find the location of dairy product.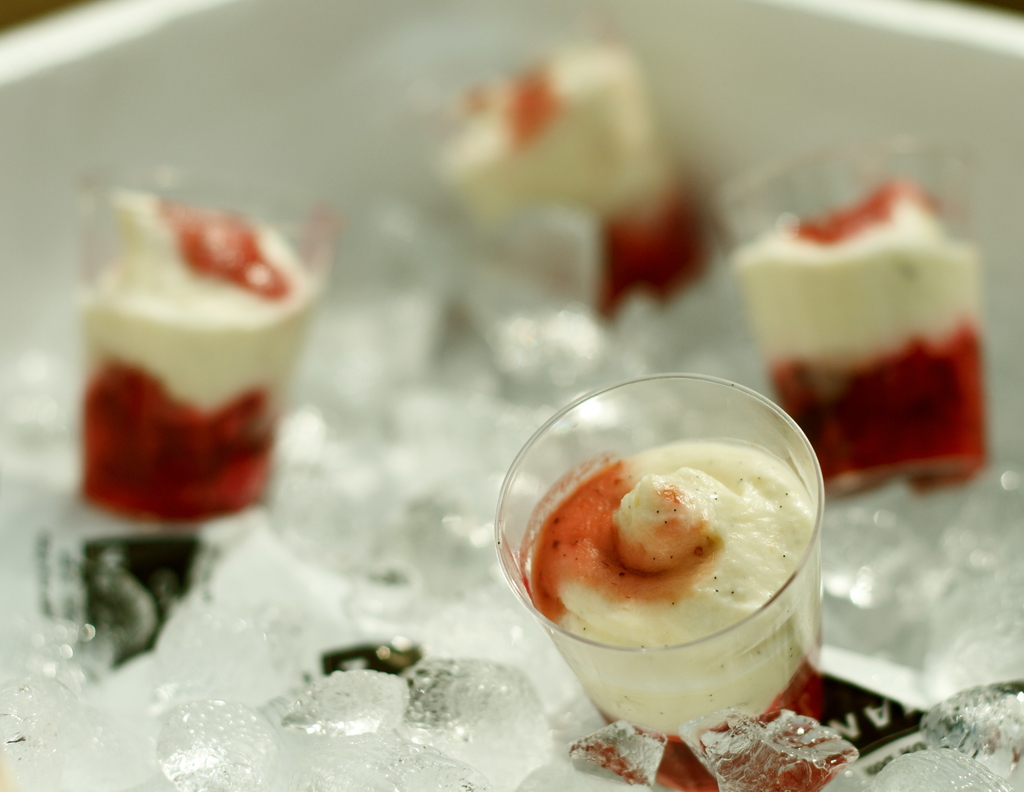
Location: x1=739 y1=188 x2=1023 y2=485.
